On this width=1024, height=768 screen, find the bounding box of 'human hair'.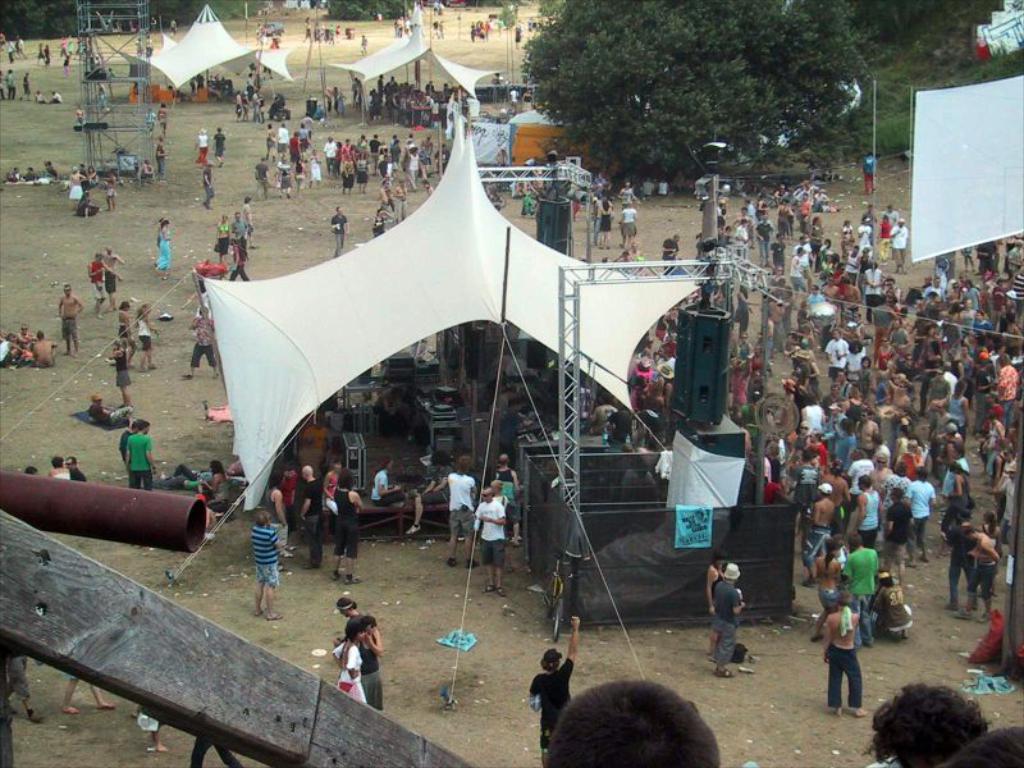
Bounding box: {"left": 433, "top": 449, "right": 453, "bottom": 463}.
